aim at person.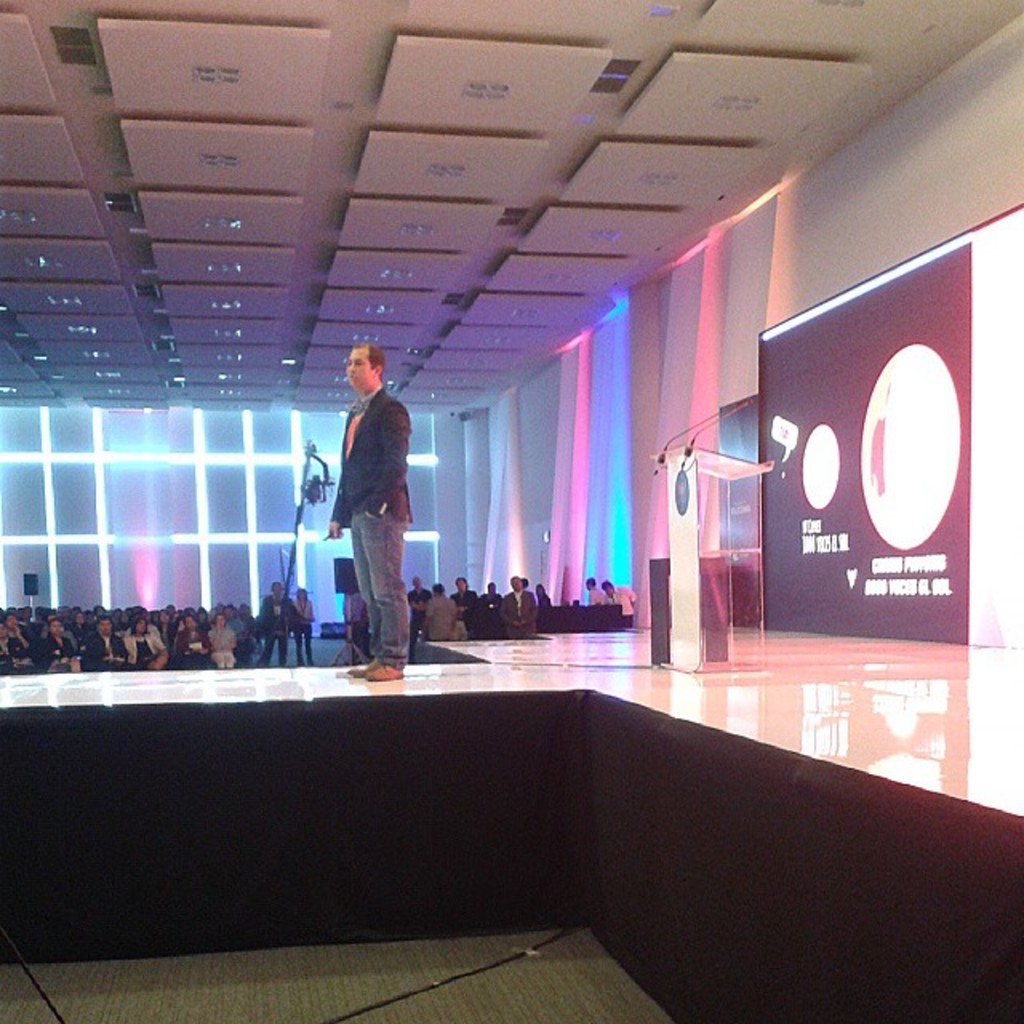
Aimed at 262,589,282,661.
